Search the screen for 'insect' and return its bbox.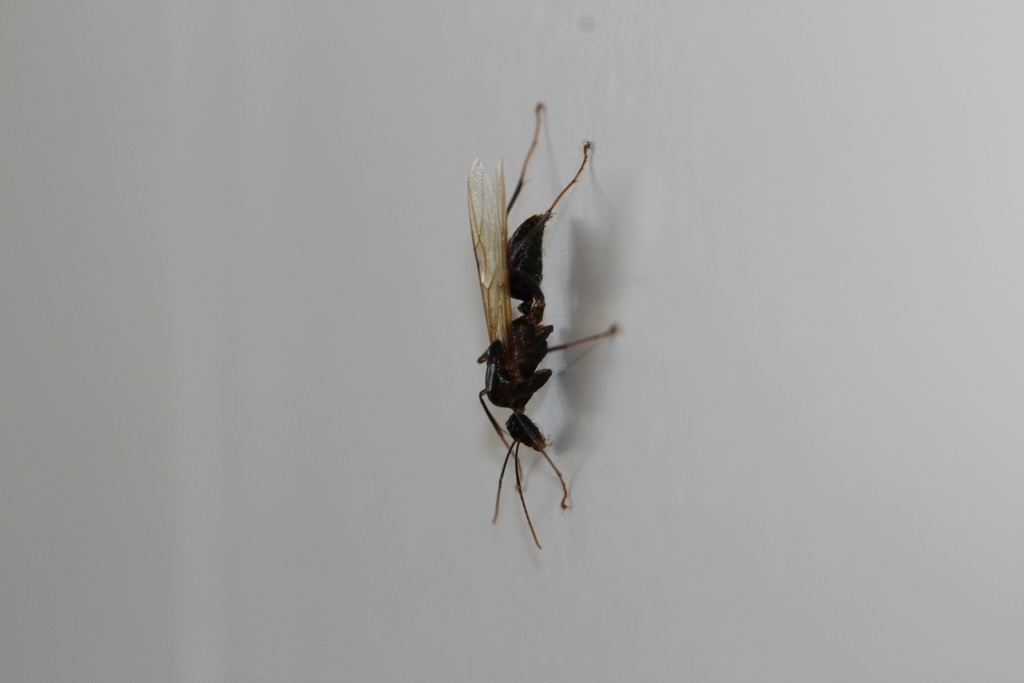
Found: <bbox>460, 105, 620, 552</bbox>.
